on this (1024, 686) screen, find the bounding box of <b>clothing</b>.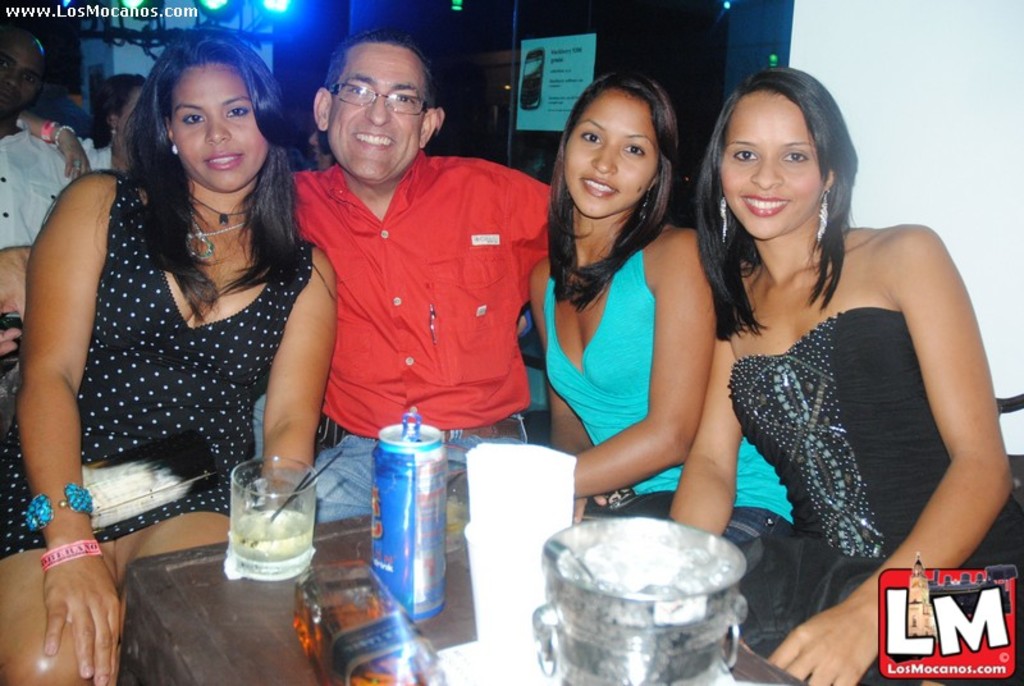
Bounding box: left=535, top=223, right=800, bottom=554.
